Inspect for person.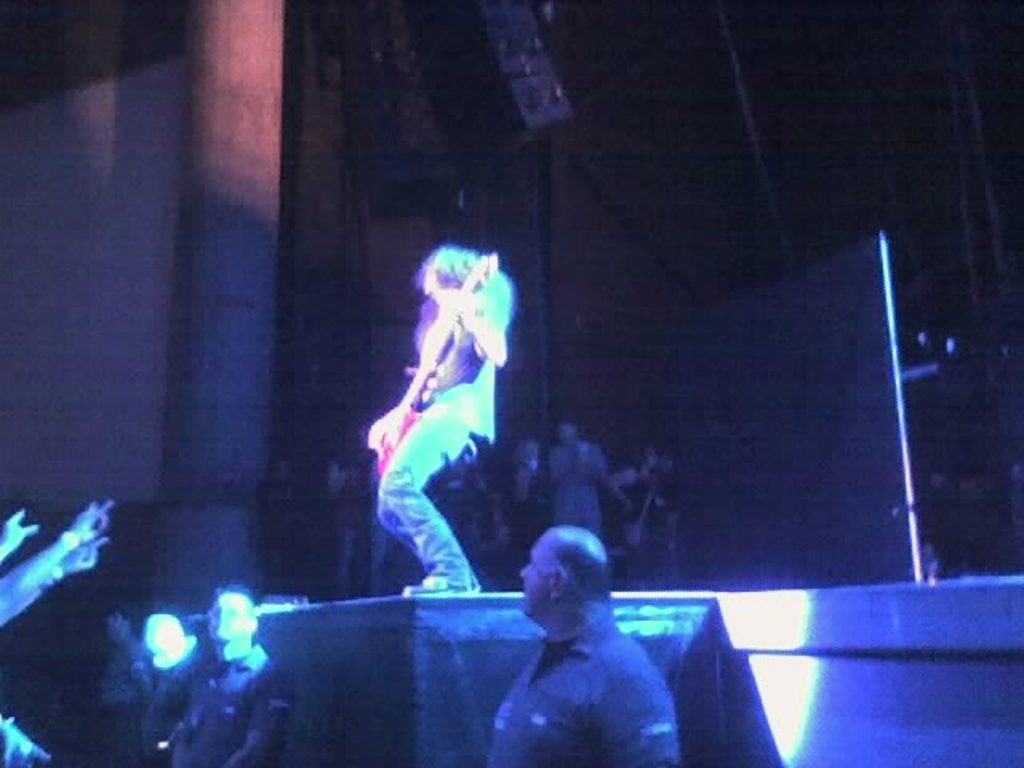
Inspection: <region>485, 522, 683, 766</region>.
